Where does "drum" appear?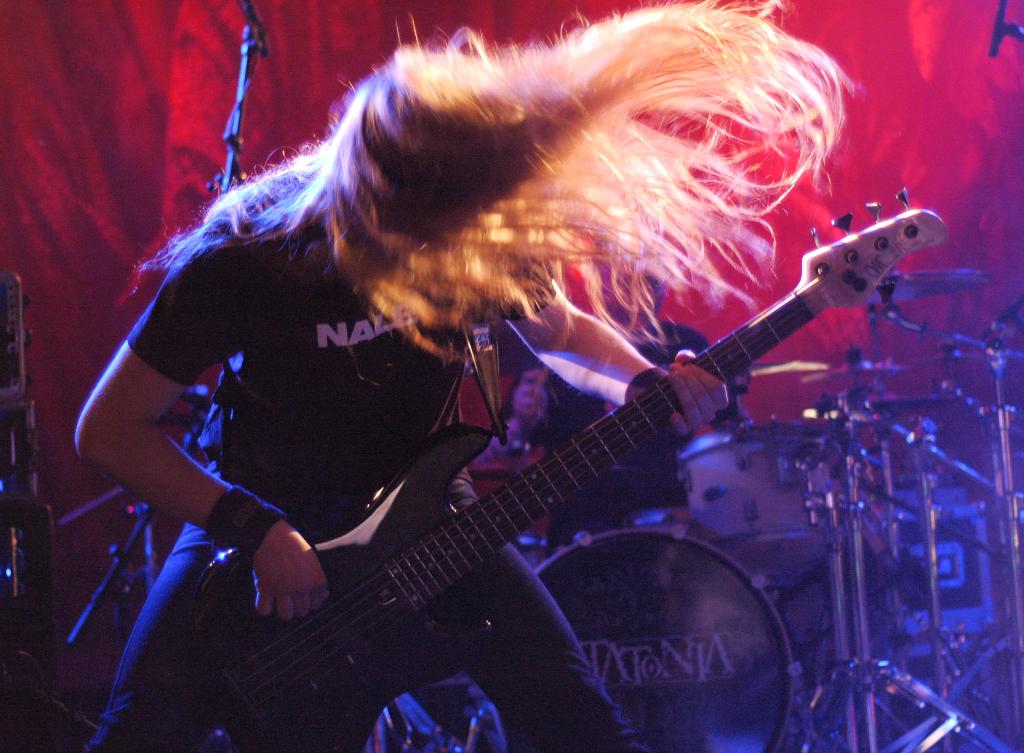
Appears at pyautogui.locateOnScreen(652, 426, 865, 587).
